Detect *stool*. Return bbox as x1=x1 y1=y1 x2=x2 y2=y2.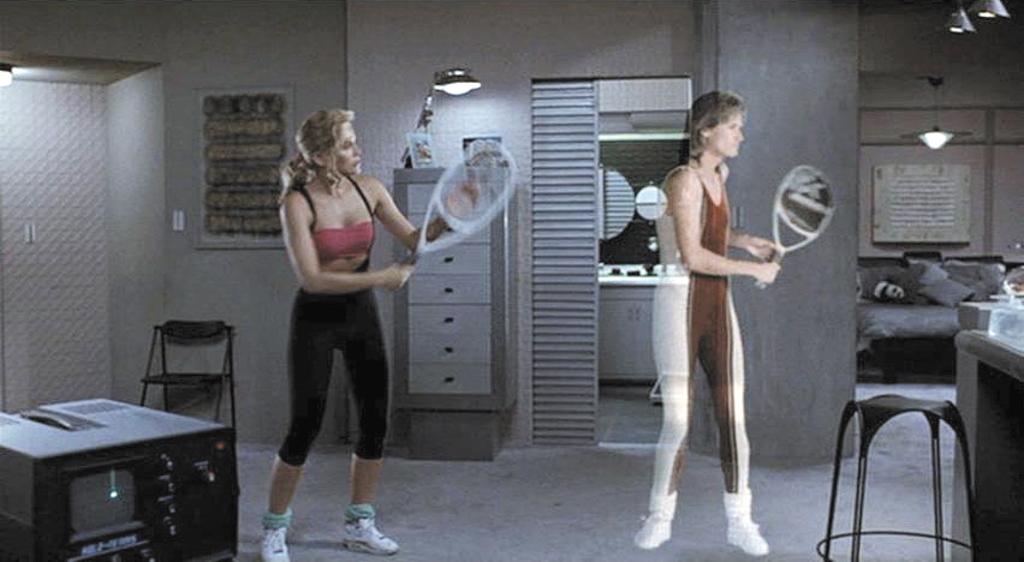
x1=812 y1=395 x2=980 y2=558.
